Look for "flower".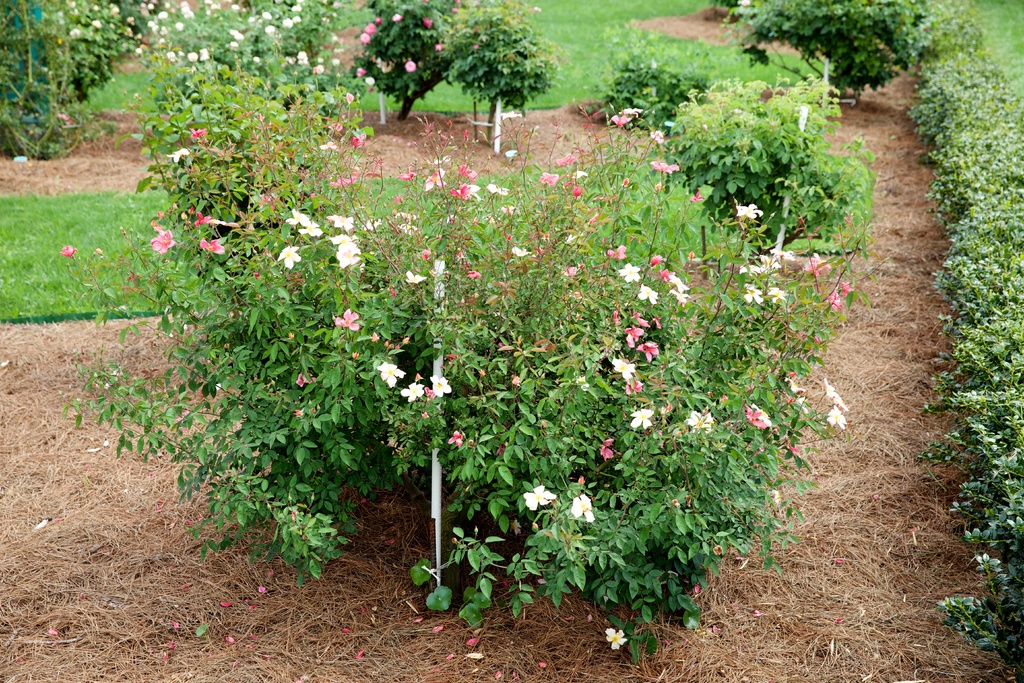
Found: crop(332, 307, 361, 333).
